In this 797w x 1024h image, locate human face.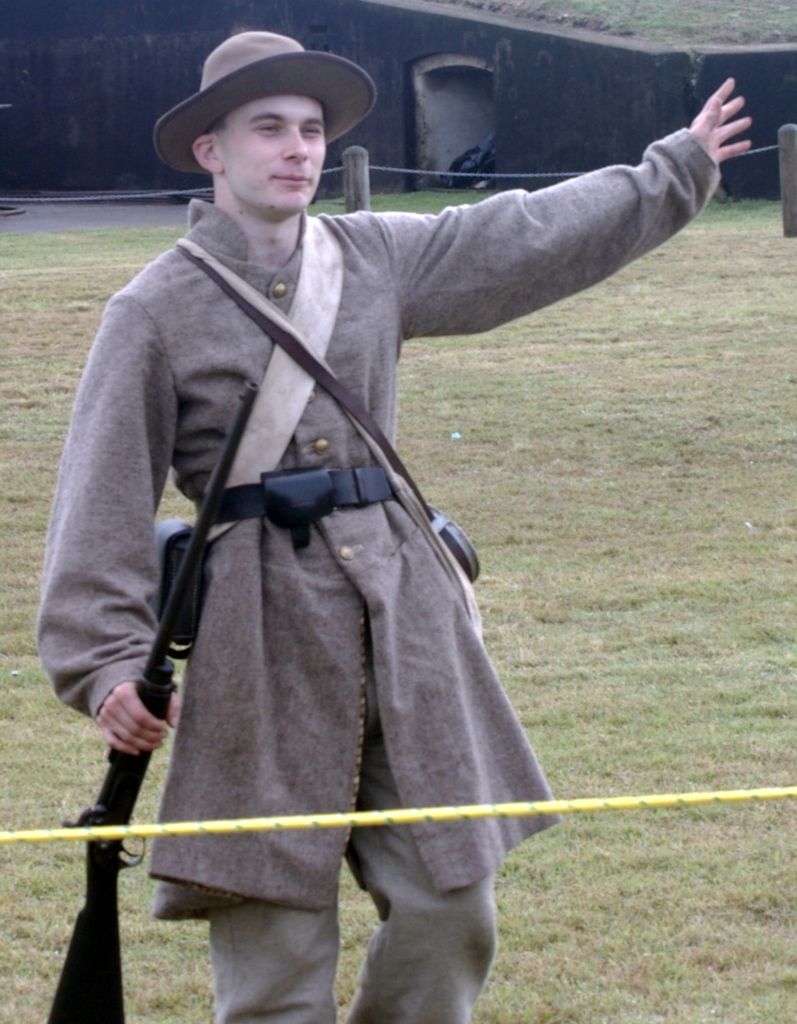
Bounding box: box=[220, 95, 331, 213].
